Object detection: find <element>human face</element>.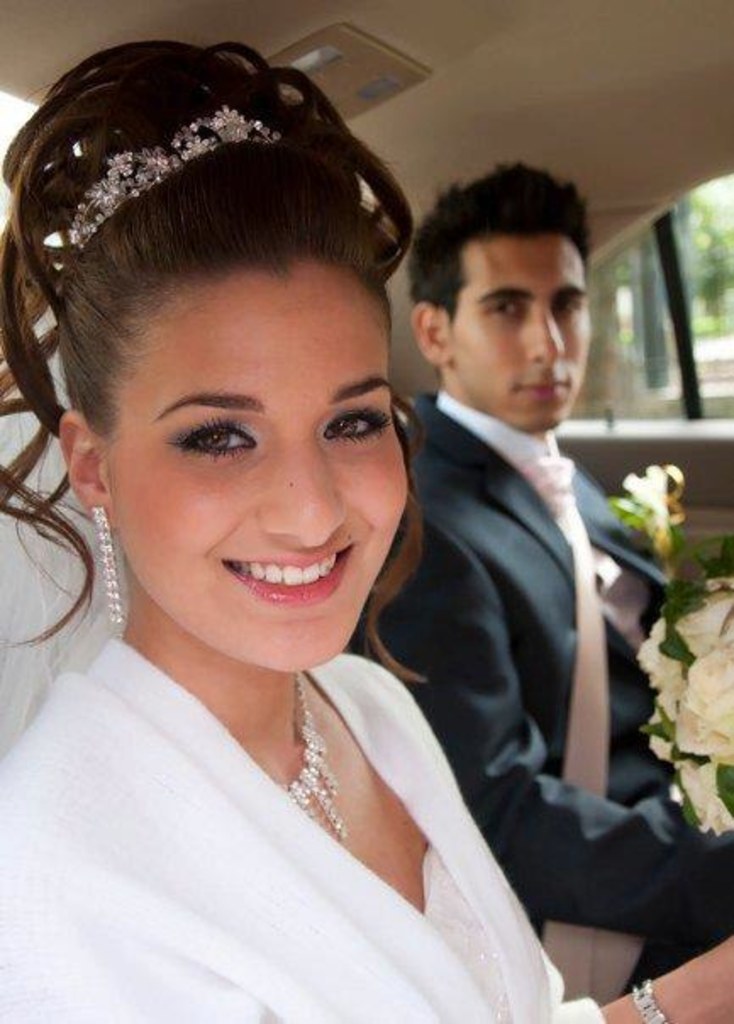
select_region(108, 258, 409, 665).
